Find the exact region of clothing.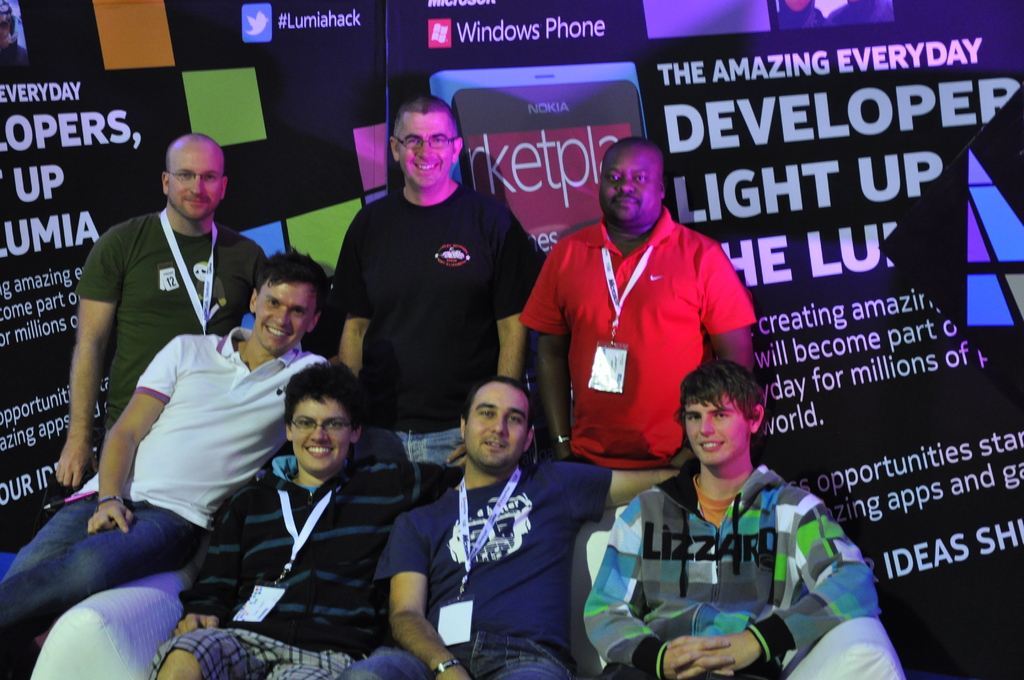
Exact region: 144/452/454/679.
